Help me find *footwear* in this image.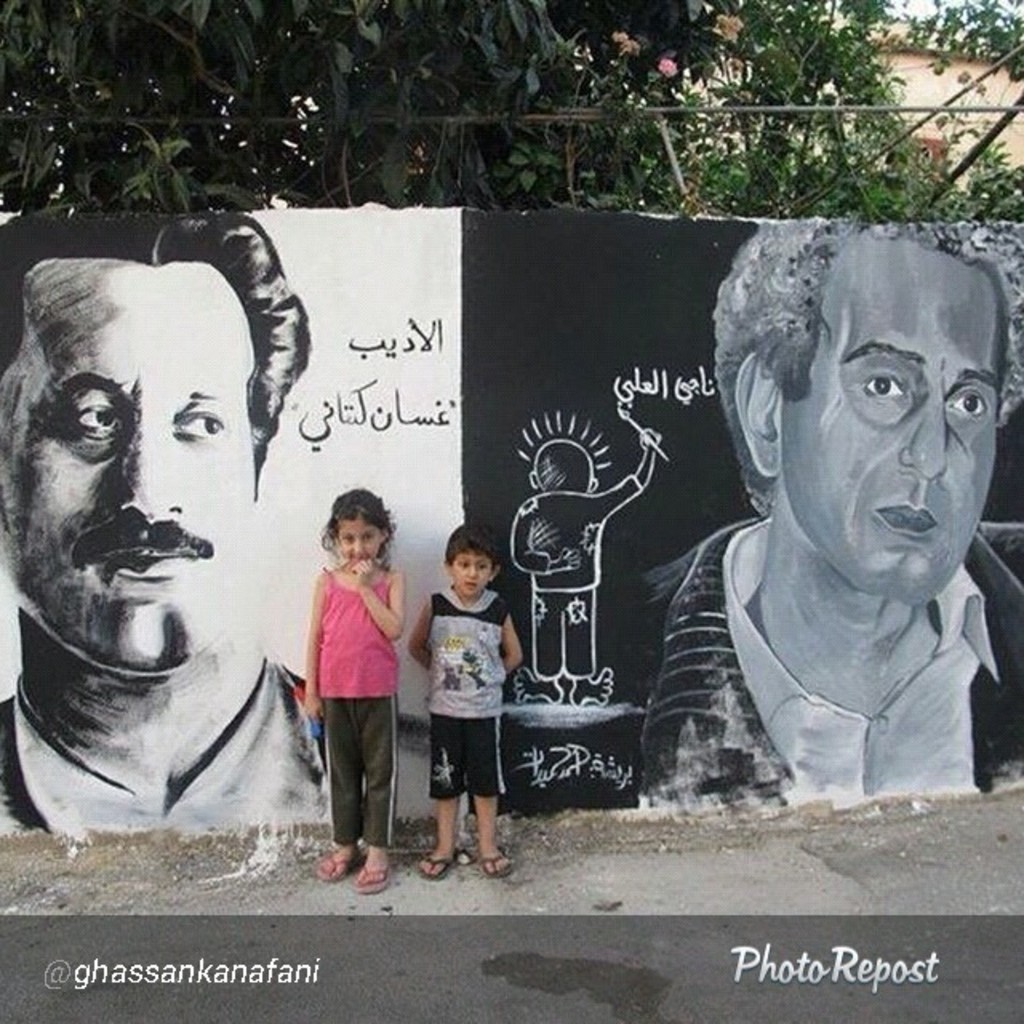
Found it: [314,850,360,880].
